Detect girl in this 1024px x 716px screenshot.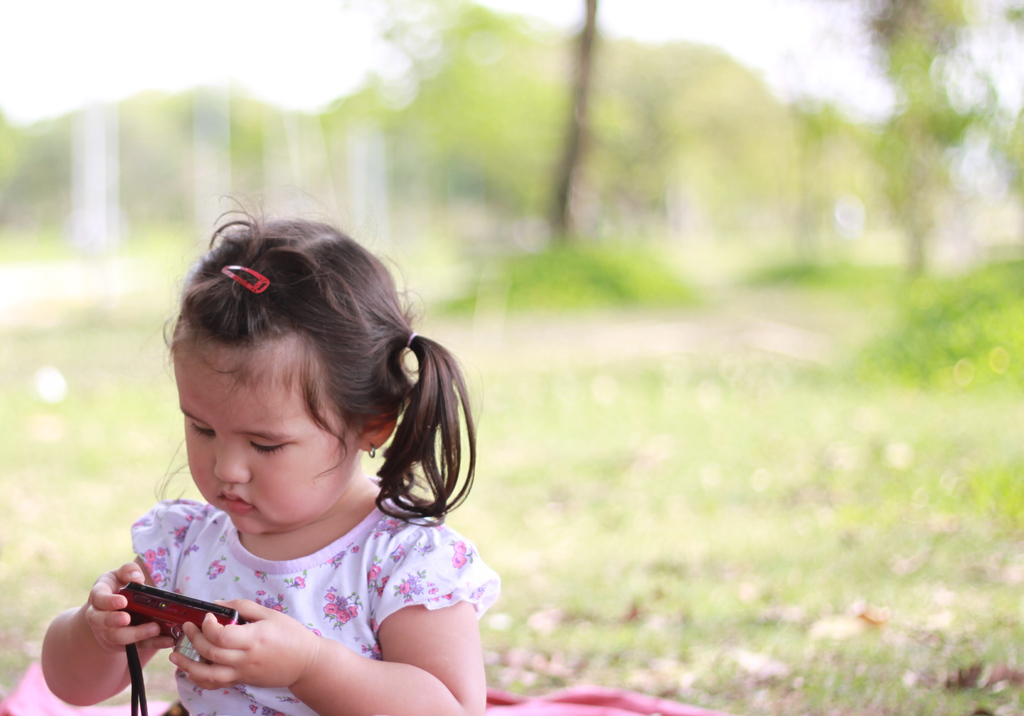
Detection: box(39, 183, 499, 715).
